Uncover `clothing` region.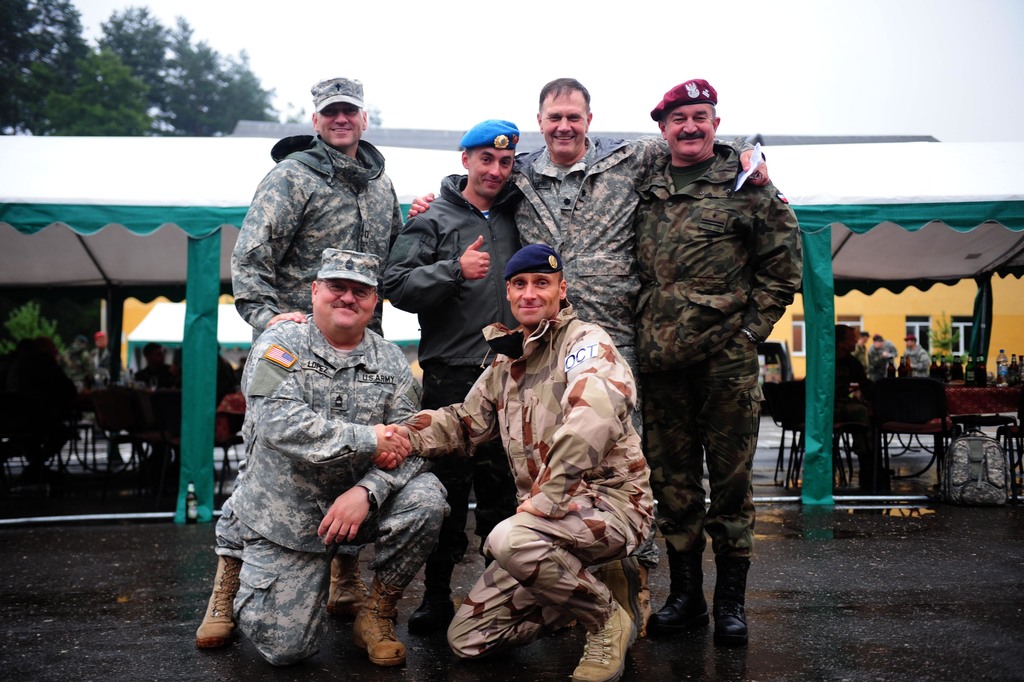
Uncovered: bbox=[867, 342, 884, 375].
